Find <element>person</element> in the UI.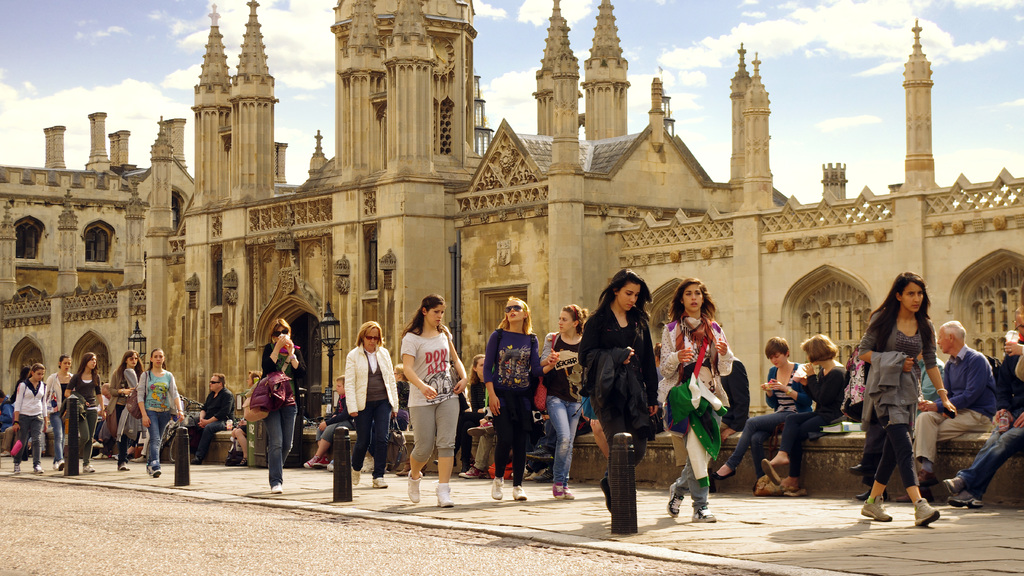
UI element at Rect(659, 275, 733, 524).
